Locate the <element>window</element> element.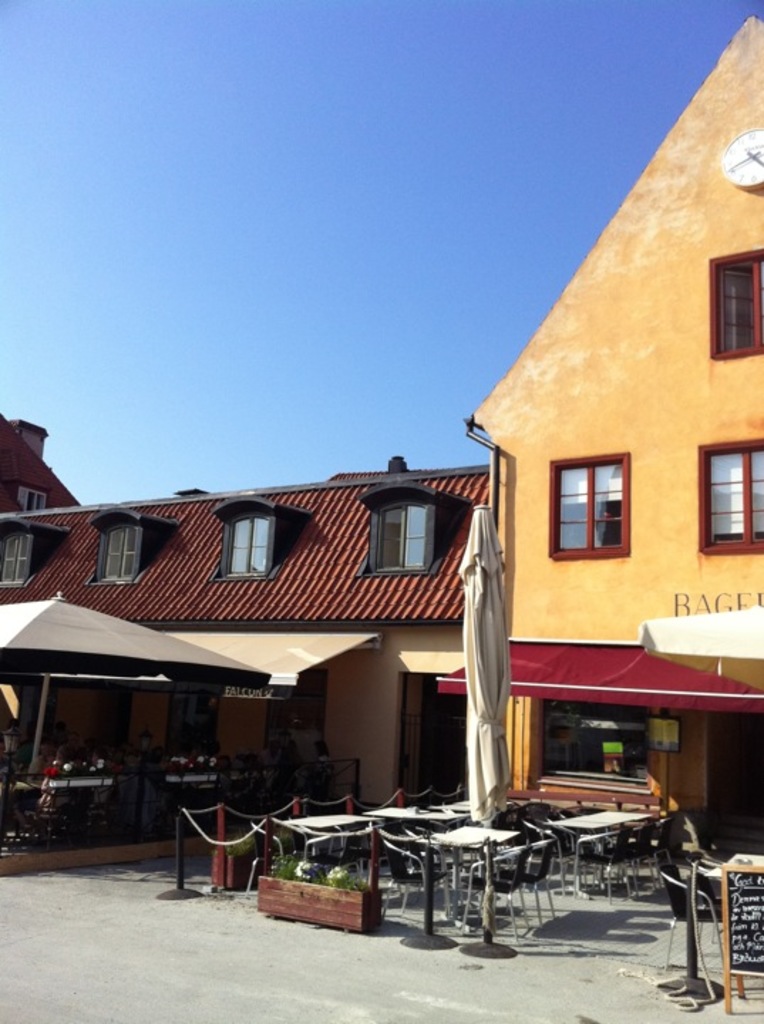
Element bbox: 100 521 141 585.
